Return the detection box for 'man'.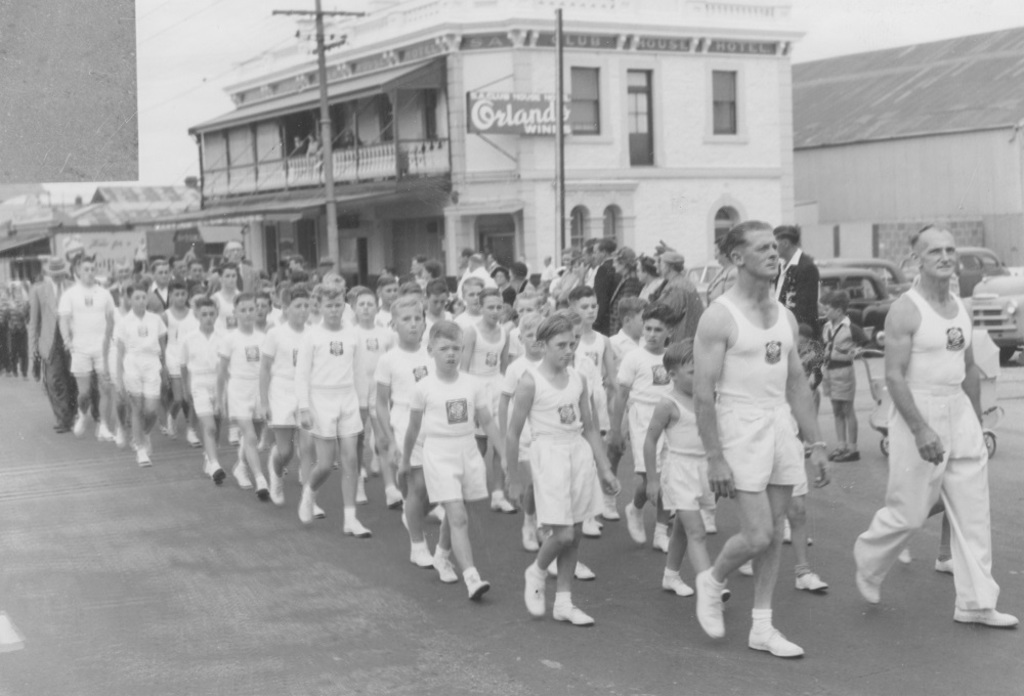
[left=406, top=254, right=427, bottom=279].
